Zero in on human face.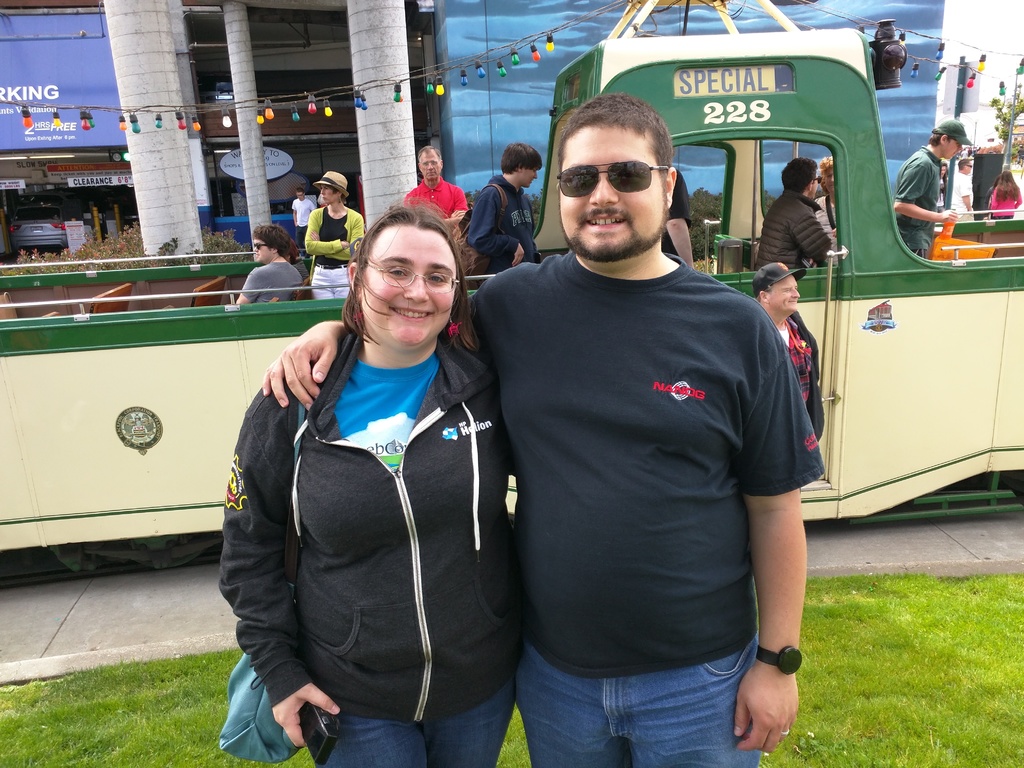
Zeroed in: 253,241,269,265.
